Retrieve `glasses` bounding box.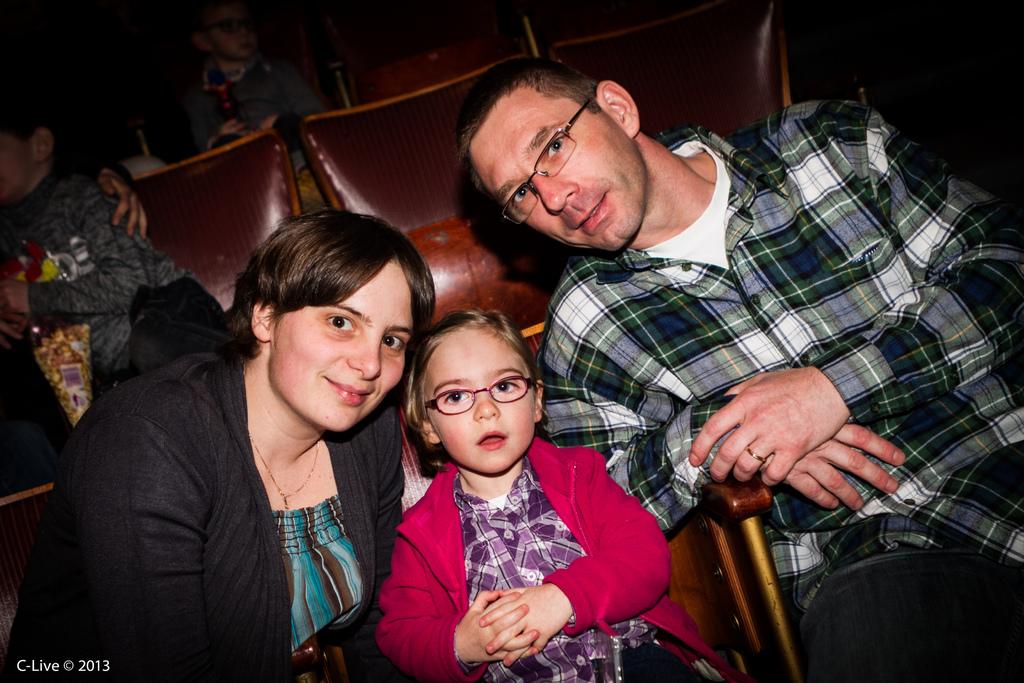
Bounding box: {"x1": 490, "y1": 100, "x2": 598, "y2": 222}.
